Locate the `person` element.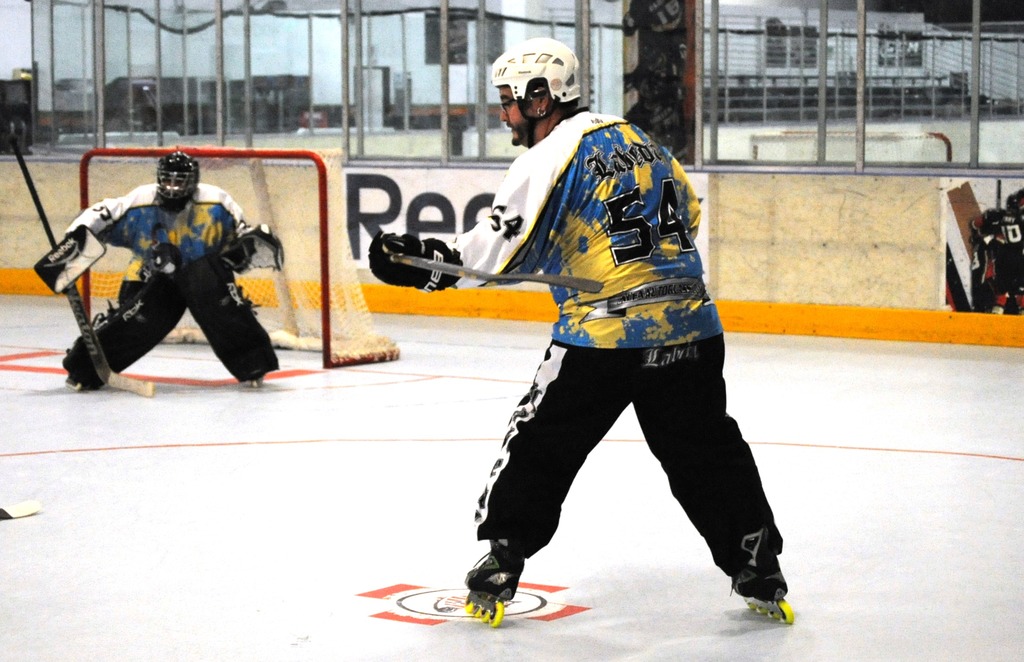
Element bbox: bbox=[433, 81, 778, 634].
